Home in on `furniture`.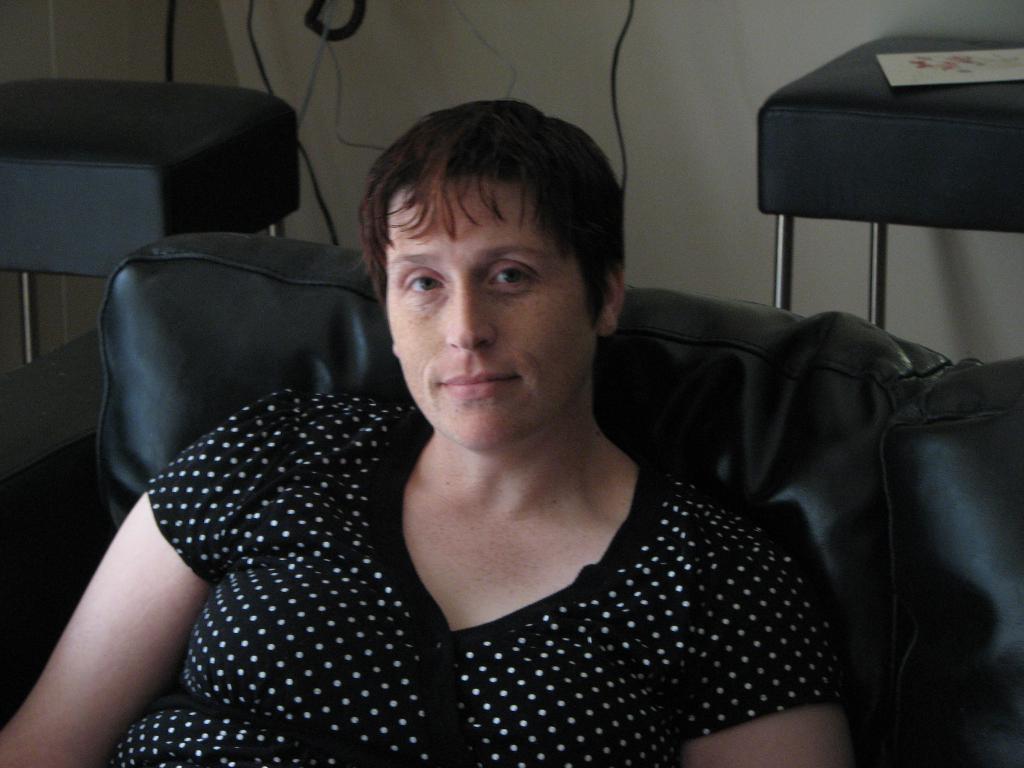
Homed in at bbox=[93, 230, 1023, 764].
